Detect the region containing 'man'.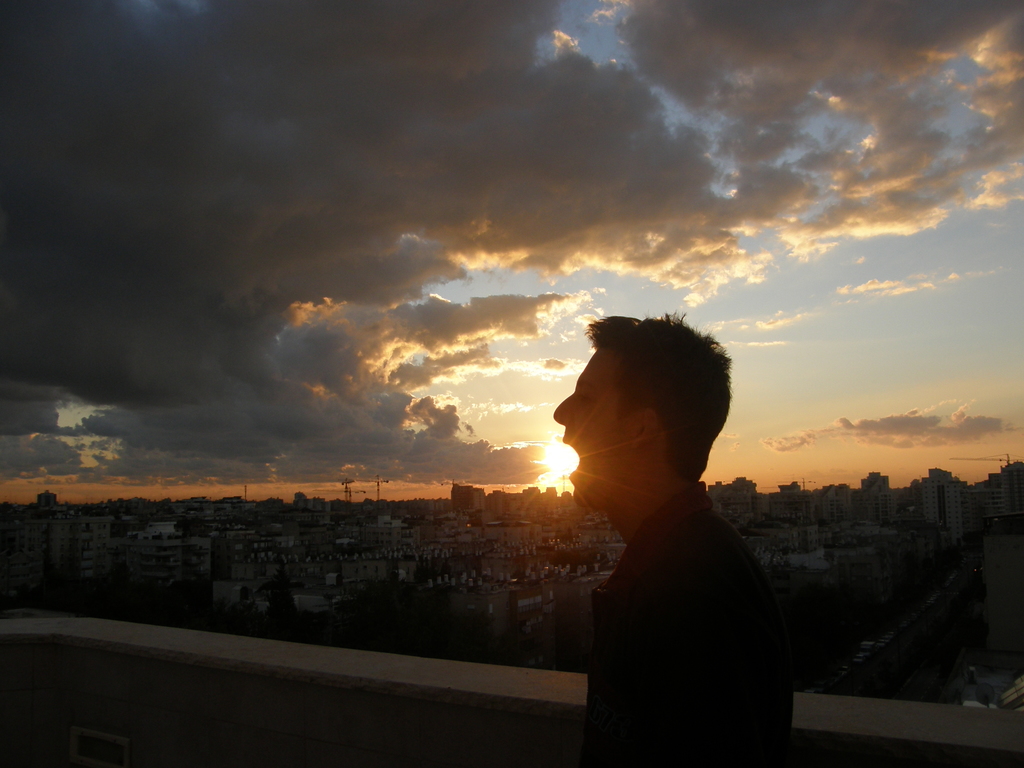
<region>496, 325, 809, 747</region>.
